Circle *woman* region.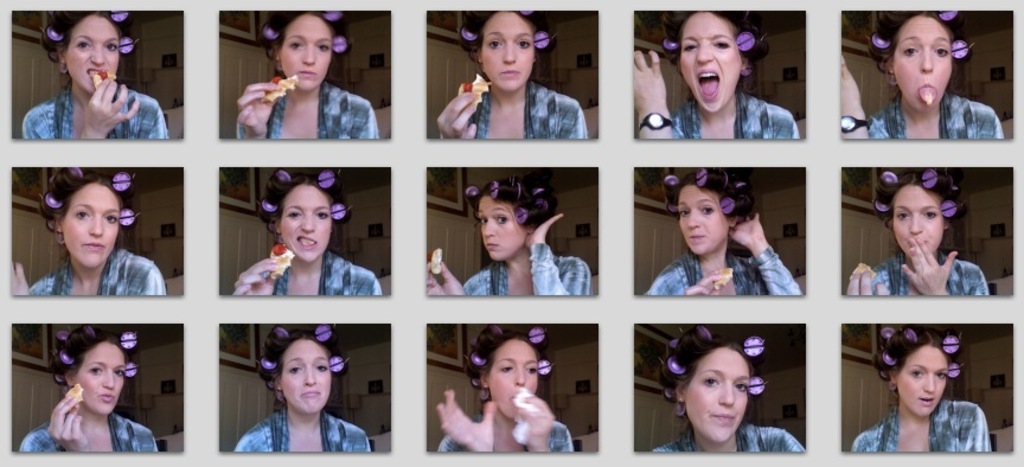
Region: 20,320,167,458.
